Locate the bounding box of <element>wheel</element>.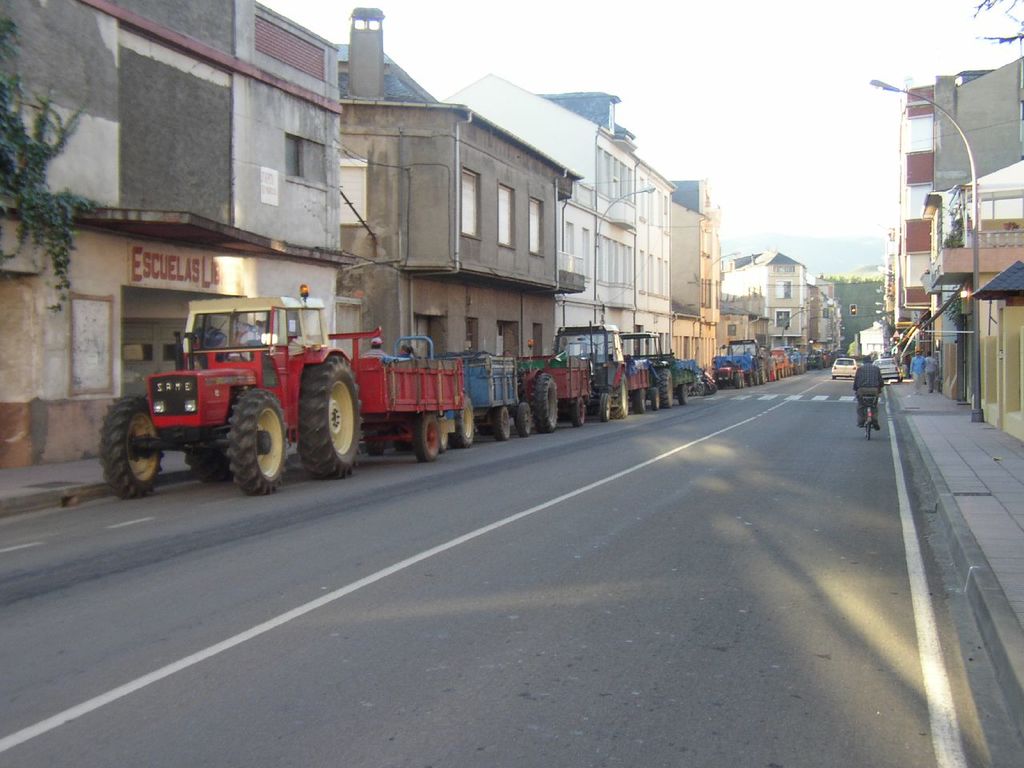
Bounding box: [x1=94, y1=394, x2=162, y2=500].
